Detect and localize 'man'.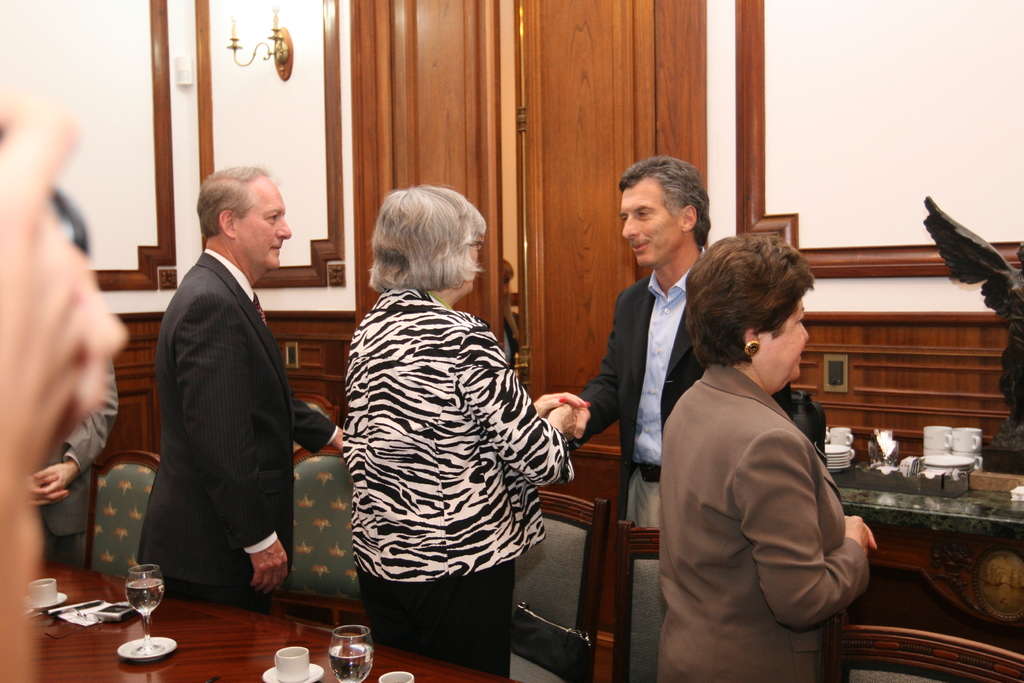
Localized at [x1=572, y1=154, x2=714, y2=525].
